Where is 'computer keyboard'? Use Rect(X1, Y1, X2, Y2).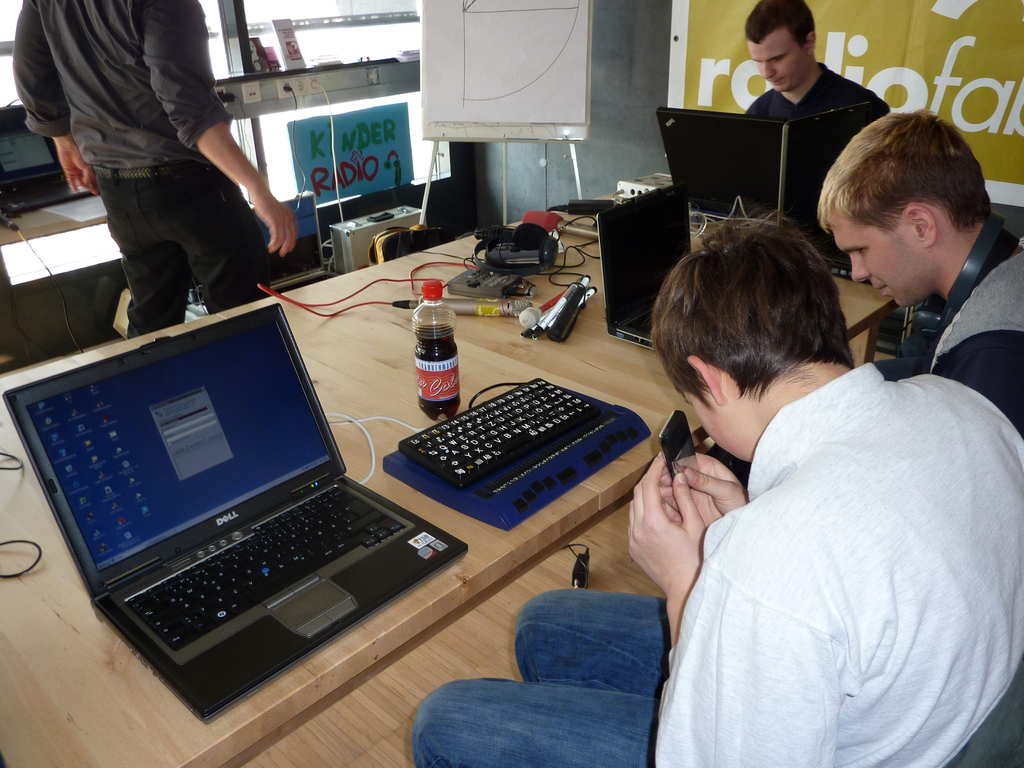
Rect(395, 377, 599, 486).
